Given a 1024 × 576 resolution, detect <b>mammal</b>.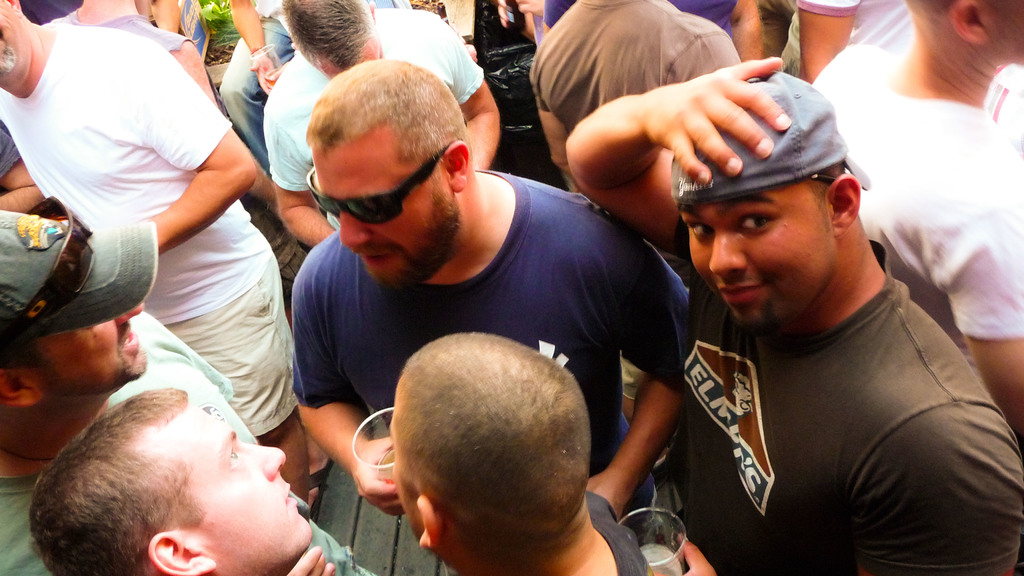
215 0 408 179.
